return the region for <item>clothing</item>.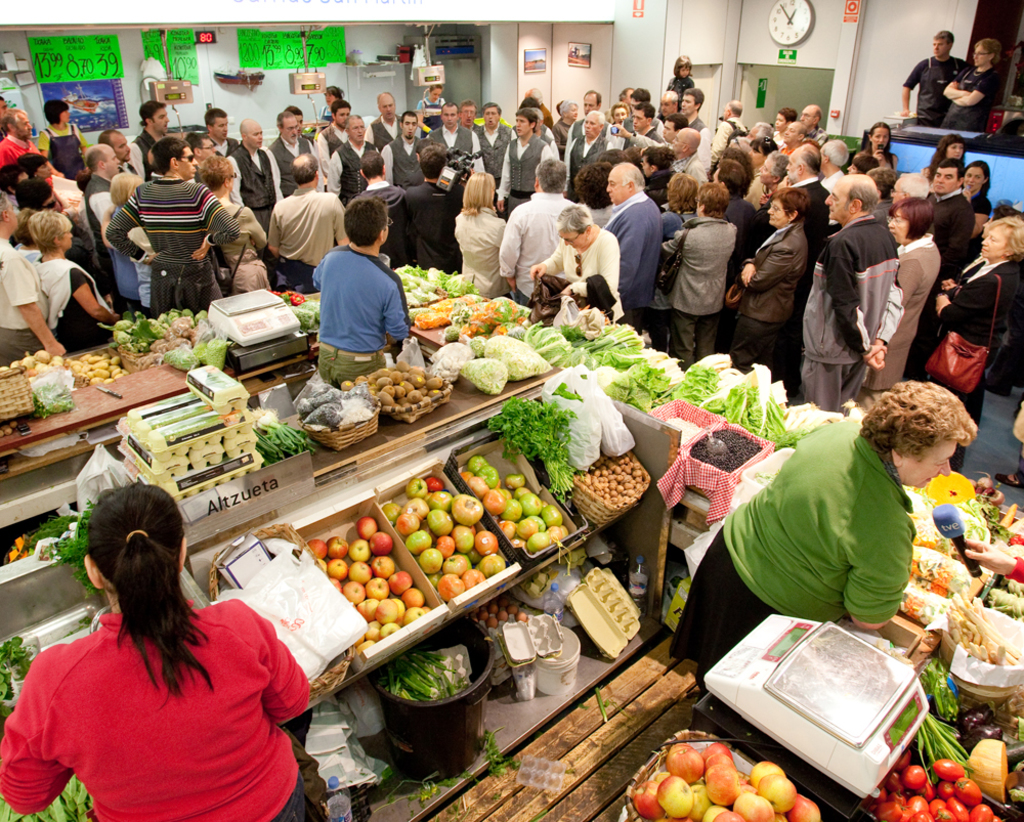
30/255/116/353.
